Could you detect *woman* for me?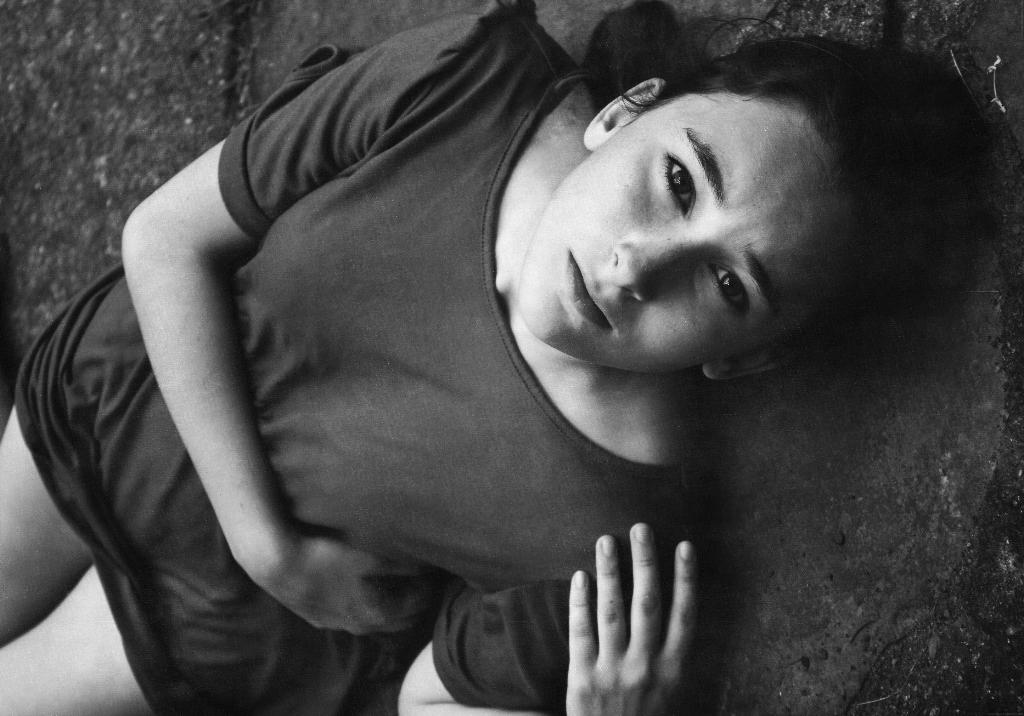
Detection result: (left=73, top=6, right=955, bottom=706).
